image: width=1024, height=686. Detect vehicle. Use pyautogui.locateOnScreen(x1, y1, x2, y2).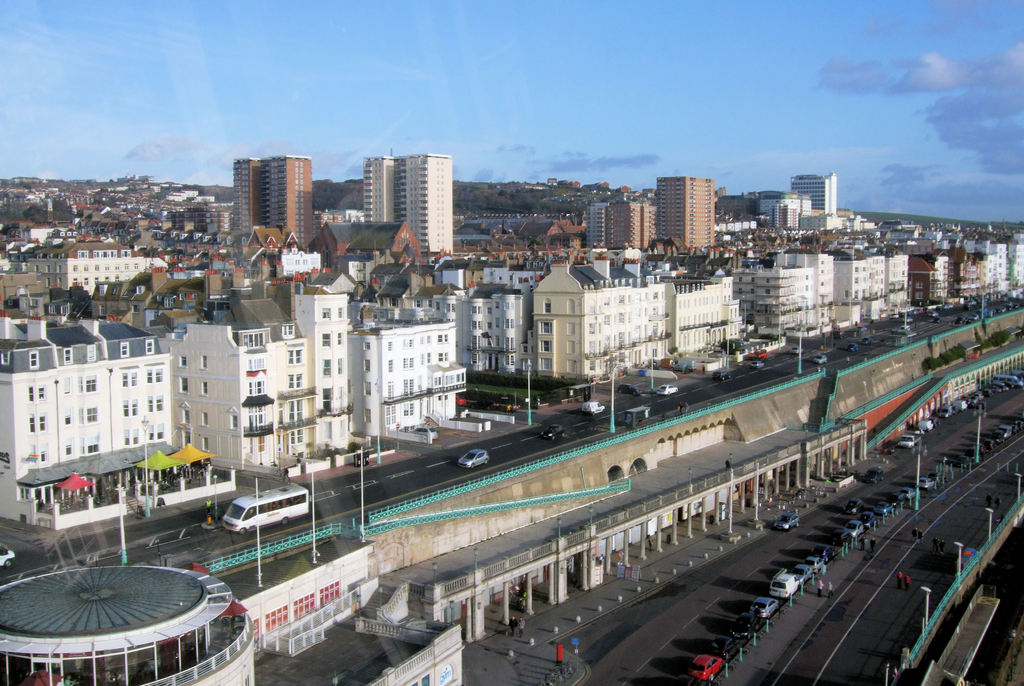
pyautogui.locateOnScreen(893, 484, 923, 501).
